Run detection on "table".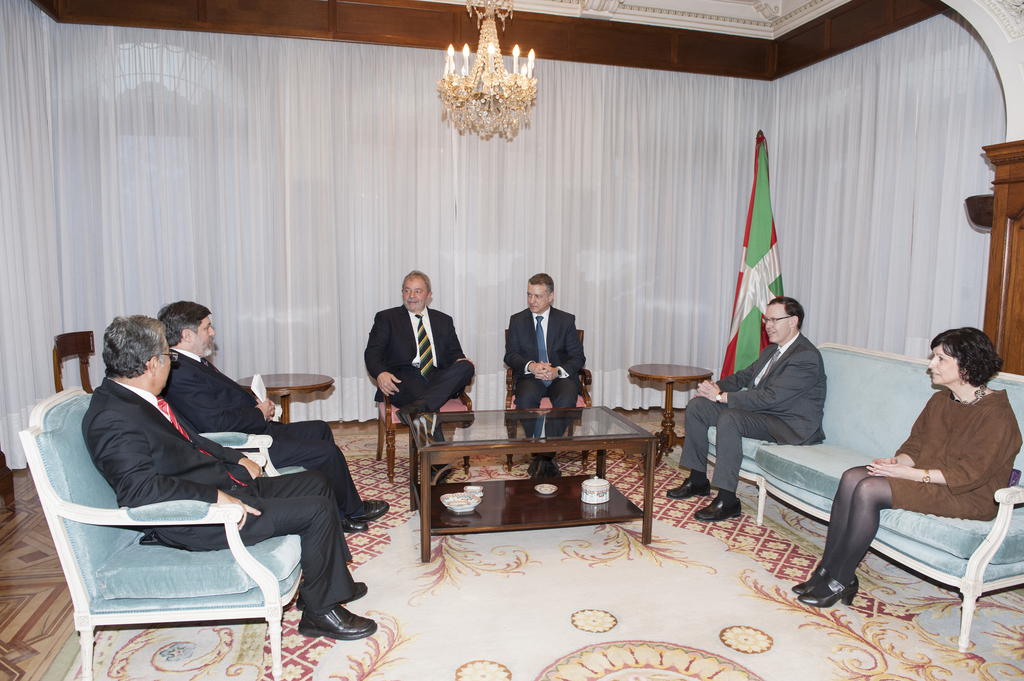
Result: {"left": 396, "top": 427, "right": 683, "bottom": 555}.
